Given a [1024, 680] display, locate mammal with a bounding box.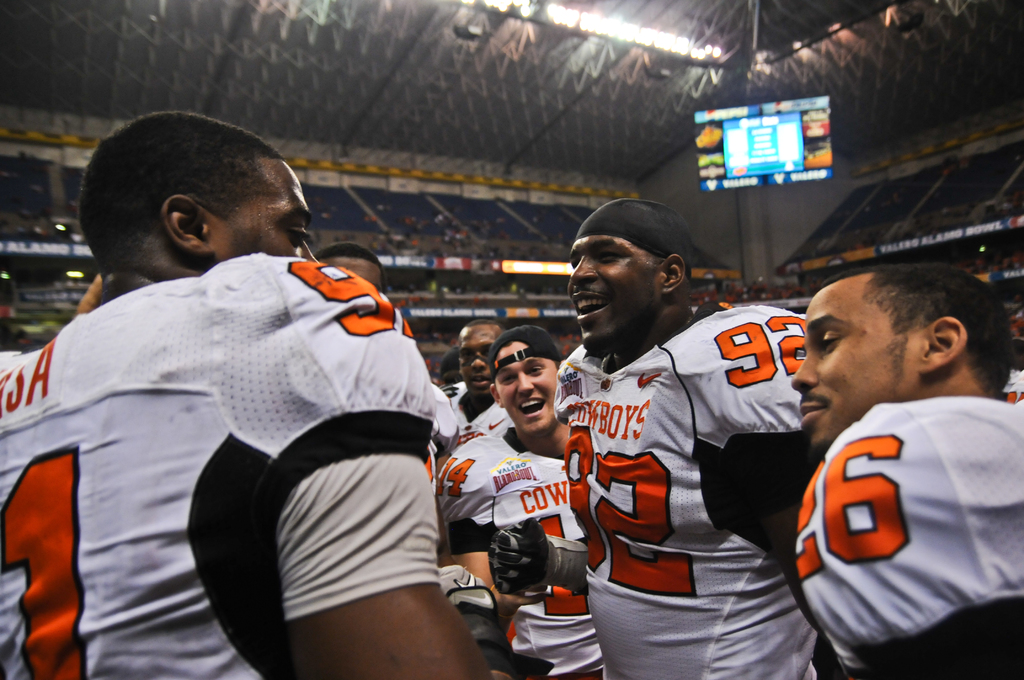
Located: x1=440 y1=318 x2=508 y2=474.
